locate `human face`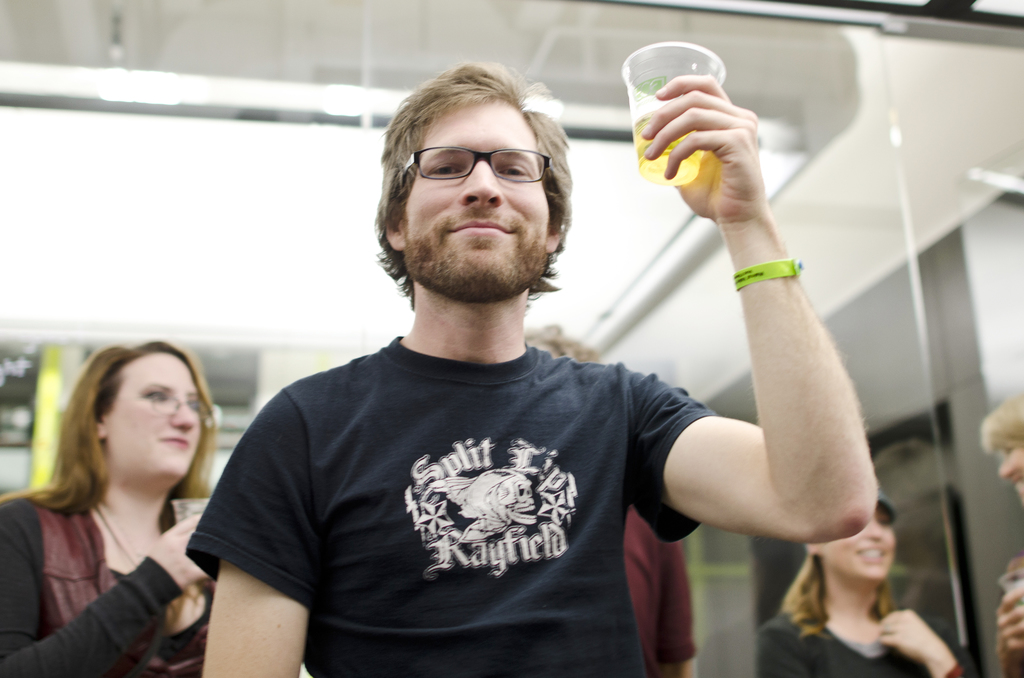
select_region(998, 444, 1023, 503)
